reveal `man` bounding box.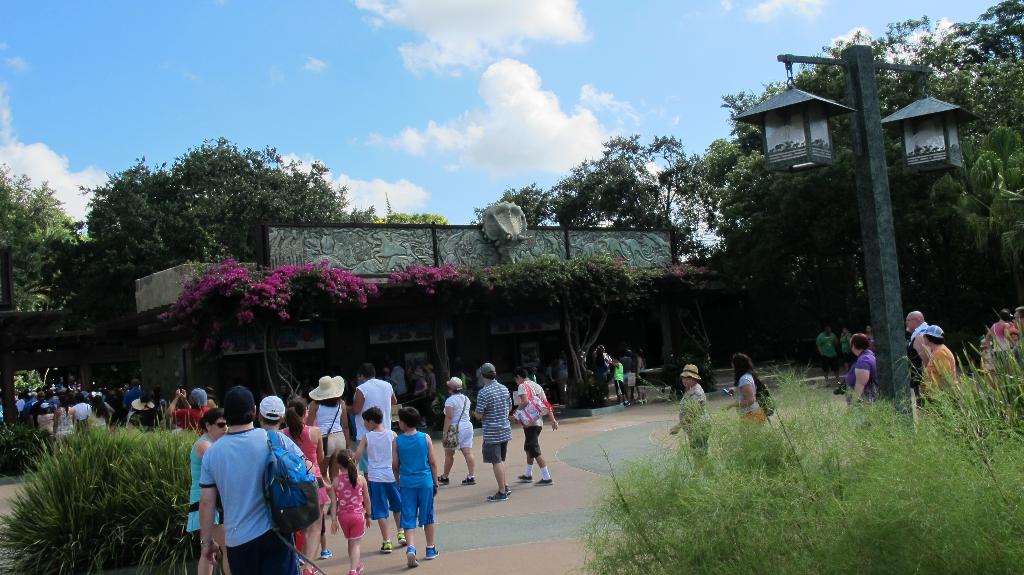
Revealed: [left=193, top=384, right=312, bottom=571].
